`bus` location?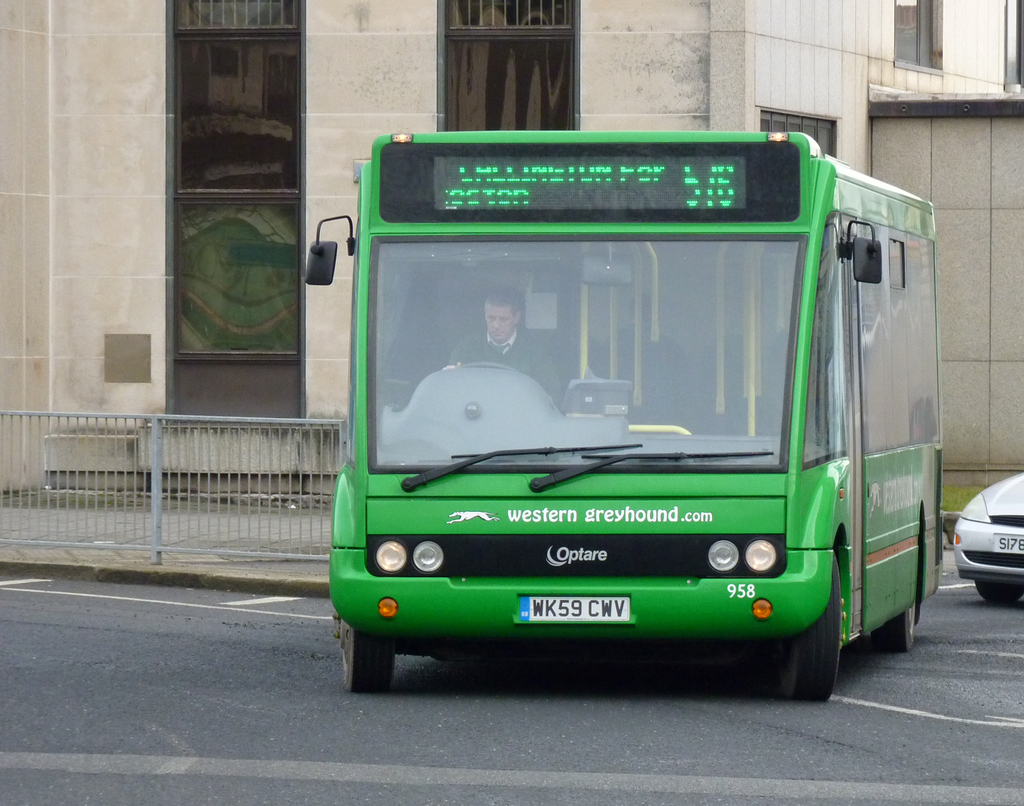
left=305, top=120, right=945, bottom=692
